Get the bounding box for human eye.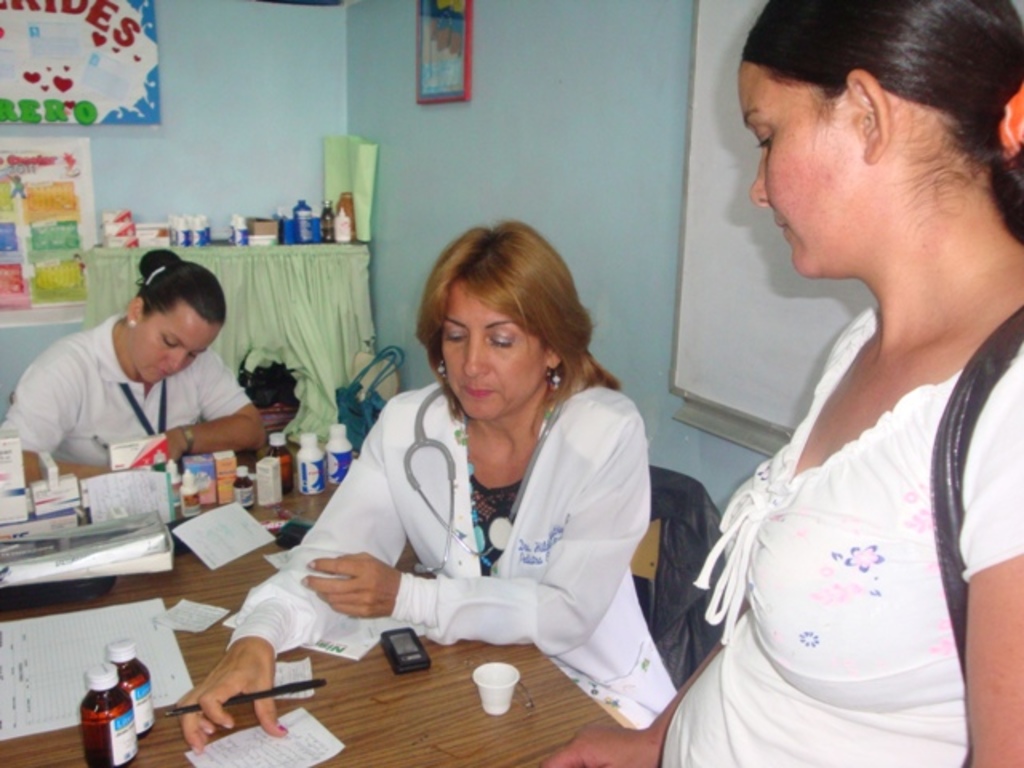
<bbox>435, 328, 461, 347</bbox>.
